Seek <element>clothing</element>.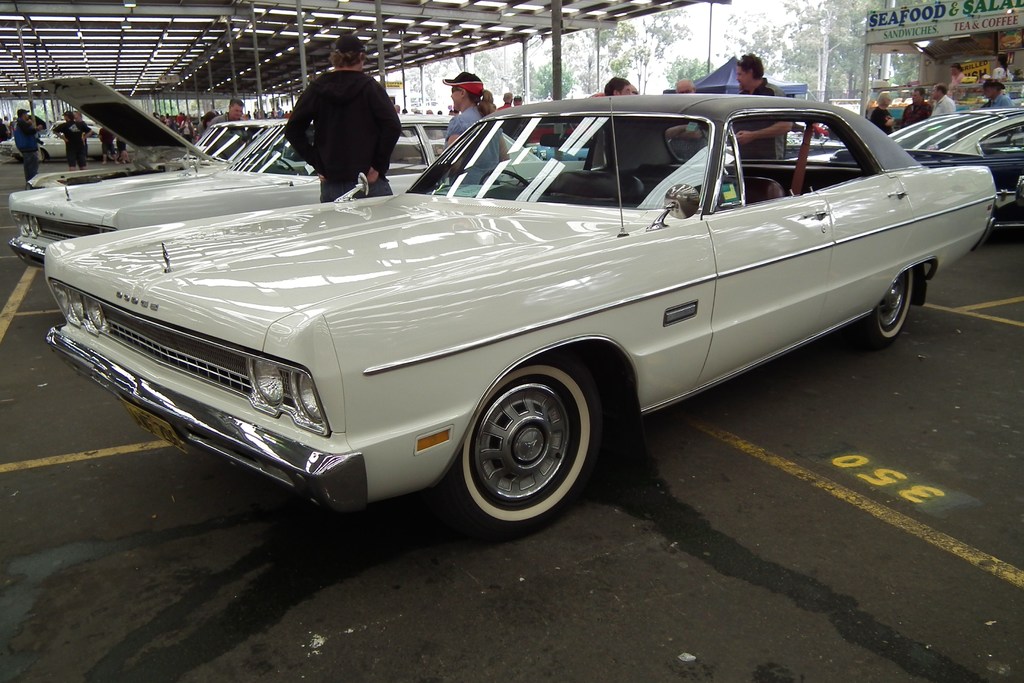
863/101/893/145.
